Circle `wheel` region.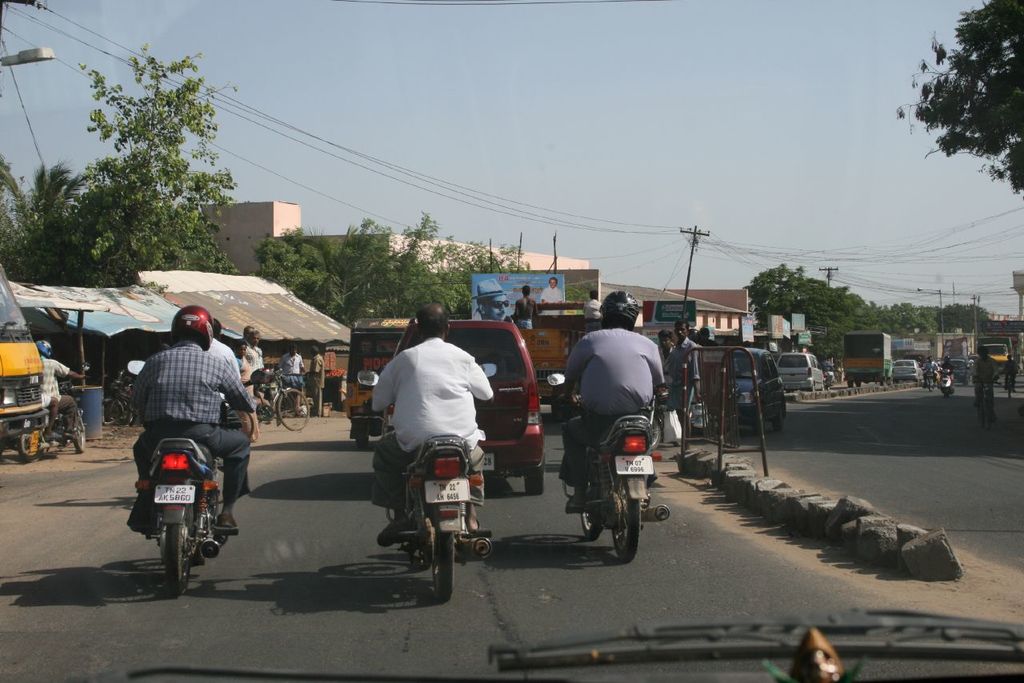
Region: {"left": 754, "top": 420, "right": 769, "bottom": 436}.
